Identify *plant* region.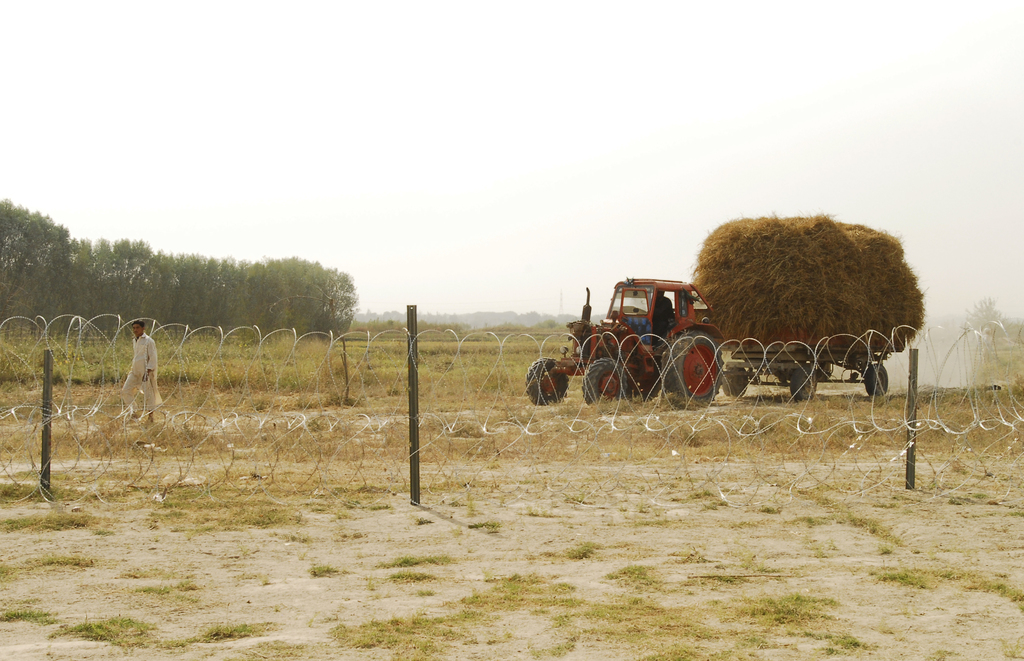
Region: <region>1, 474, 104, 507</region>.
